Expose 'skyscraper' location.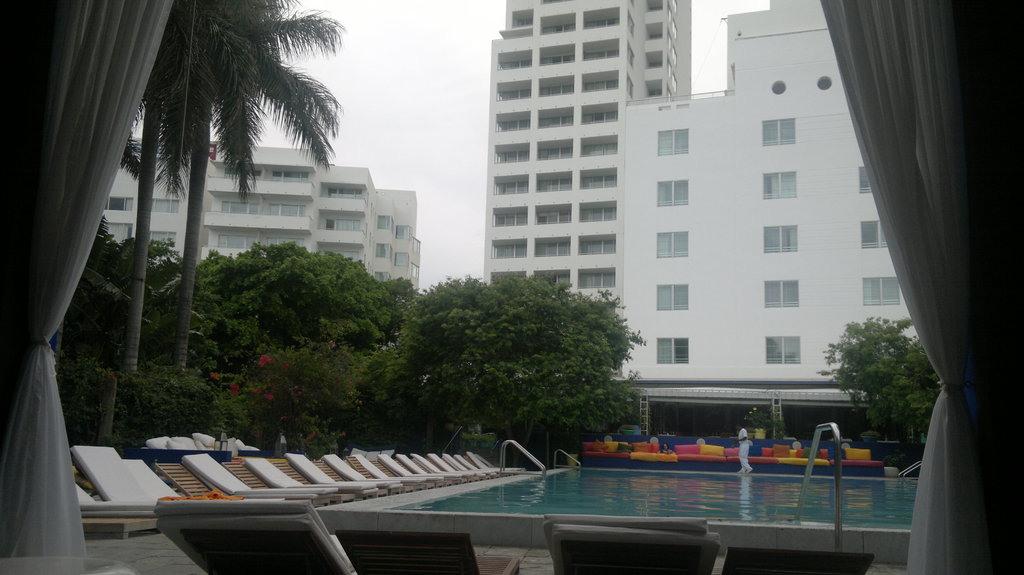
Exposed at pyautogui.locateOnScreen(474, 9, 693, 343).
